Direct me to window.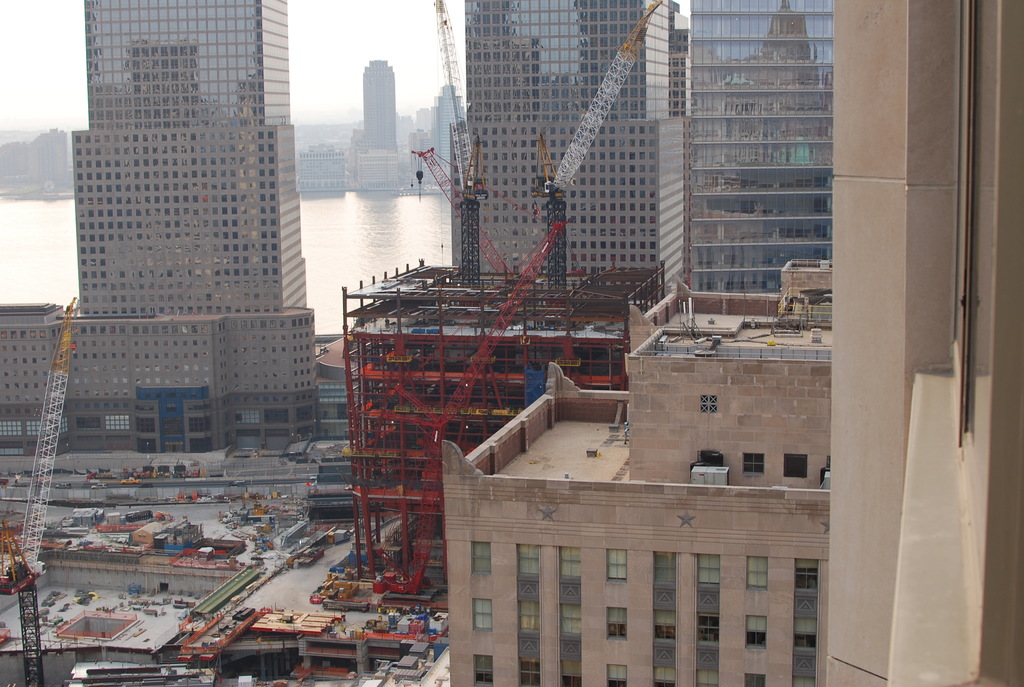
Direction: <region>650, 551, 675, 583</region>.
